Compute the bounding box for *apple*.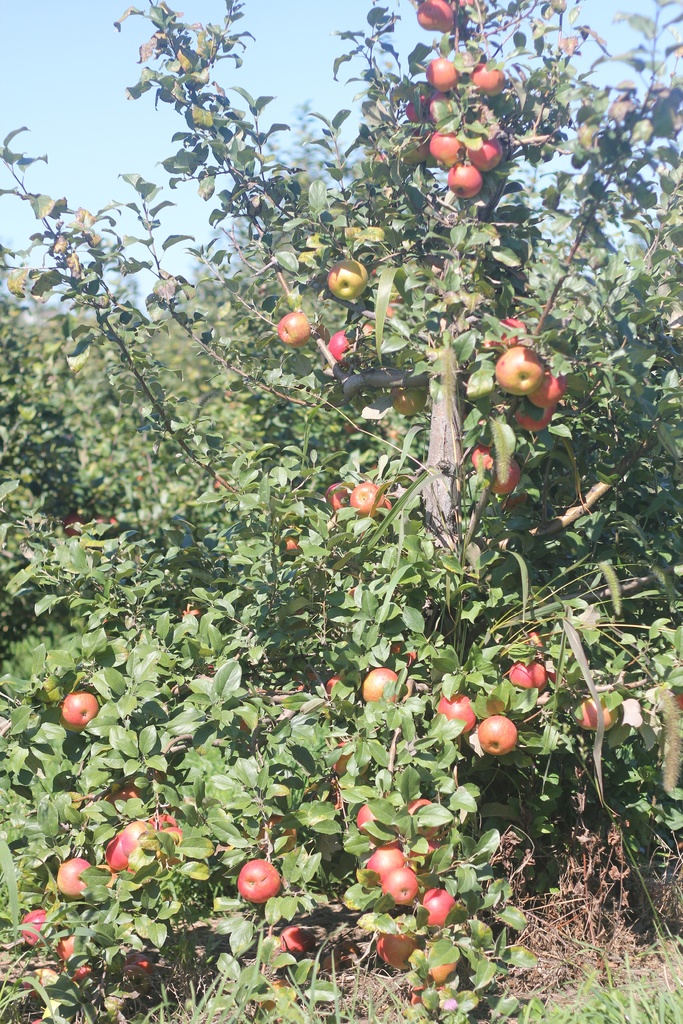
bbox=(432, 698, 475, 730).
